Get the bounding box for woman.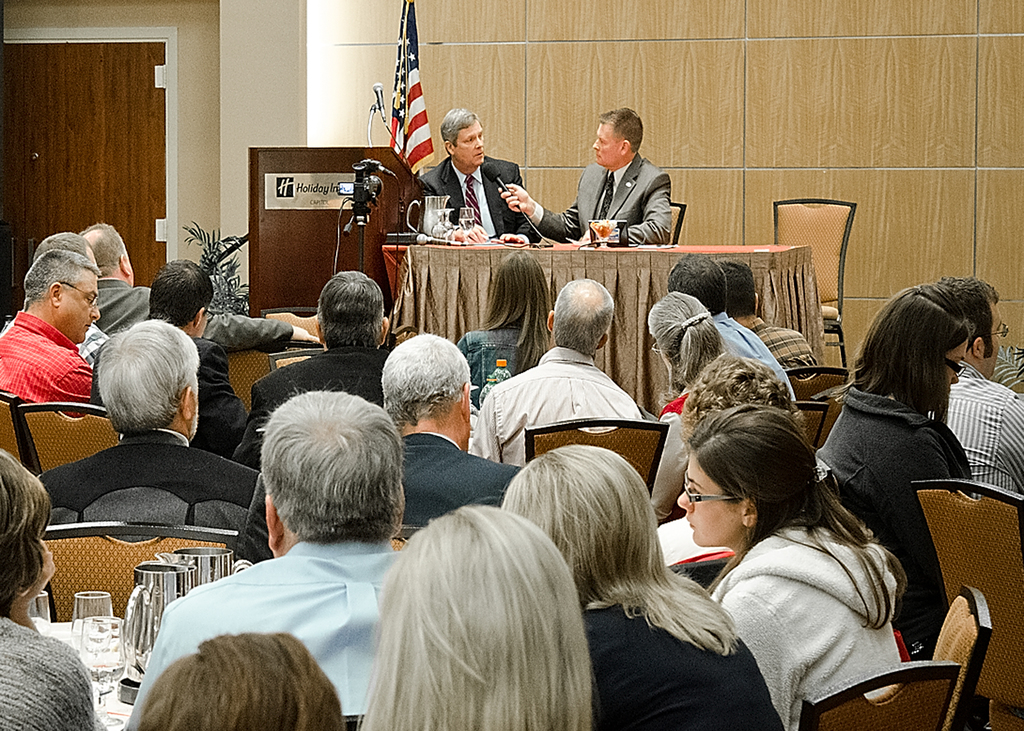
l=812, t=279, r=970, b=639.
